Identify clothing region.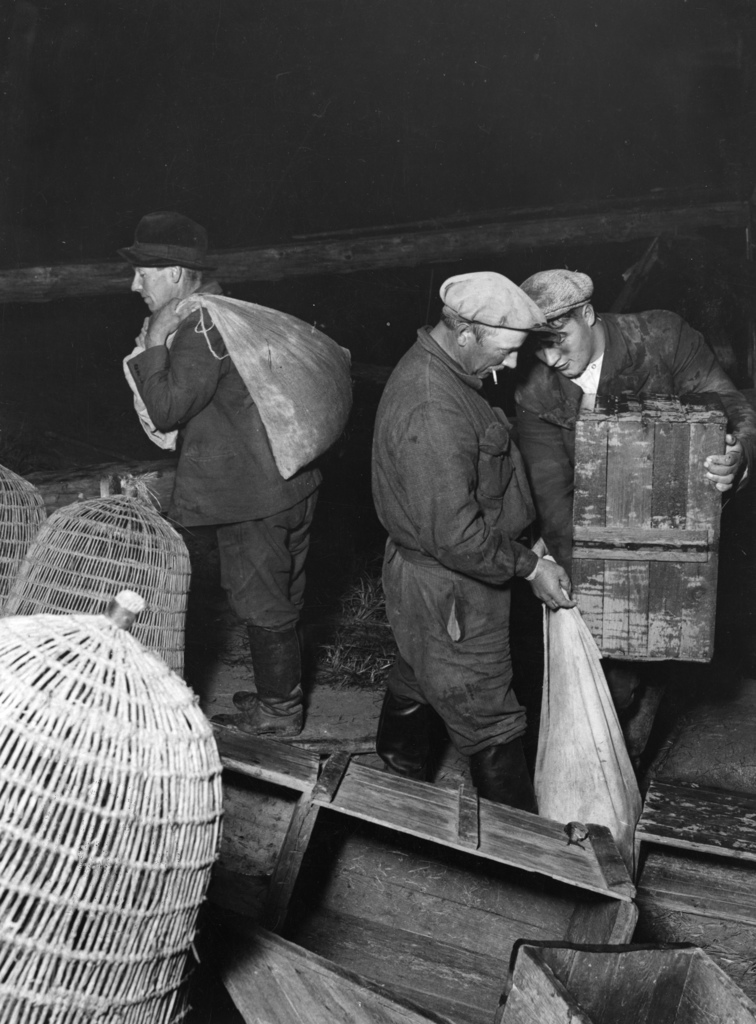
Region: 515 308 755 800.
